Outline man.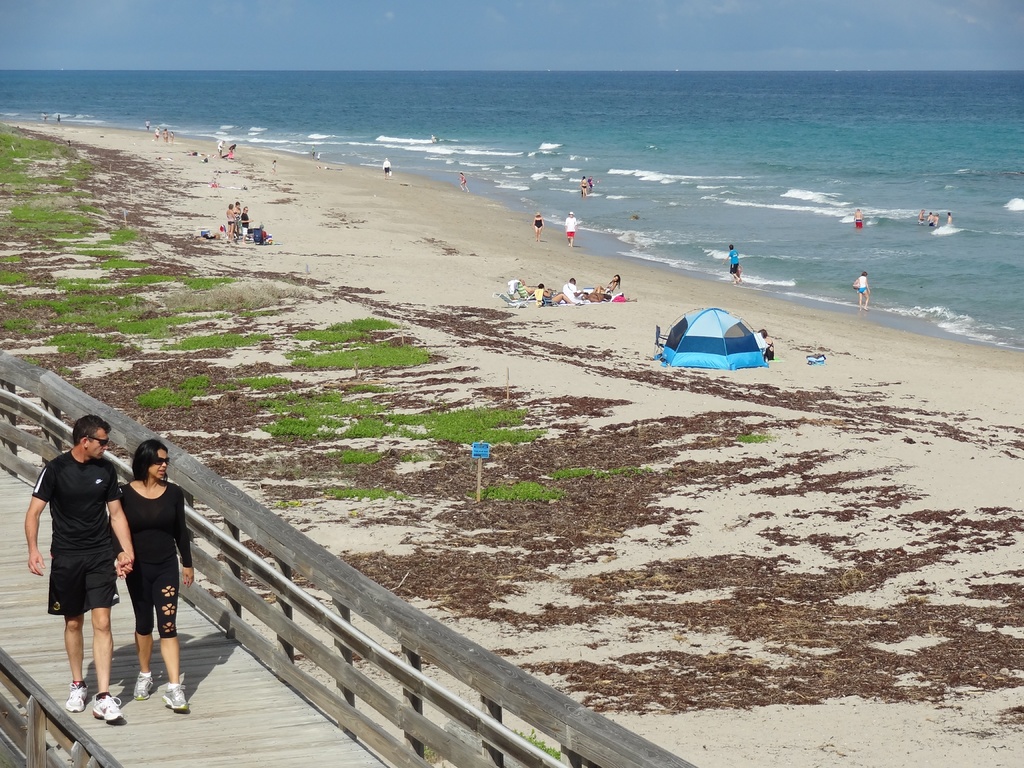
Outline: 382, 158, 394, 179.
